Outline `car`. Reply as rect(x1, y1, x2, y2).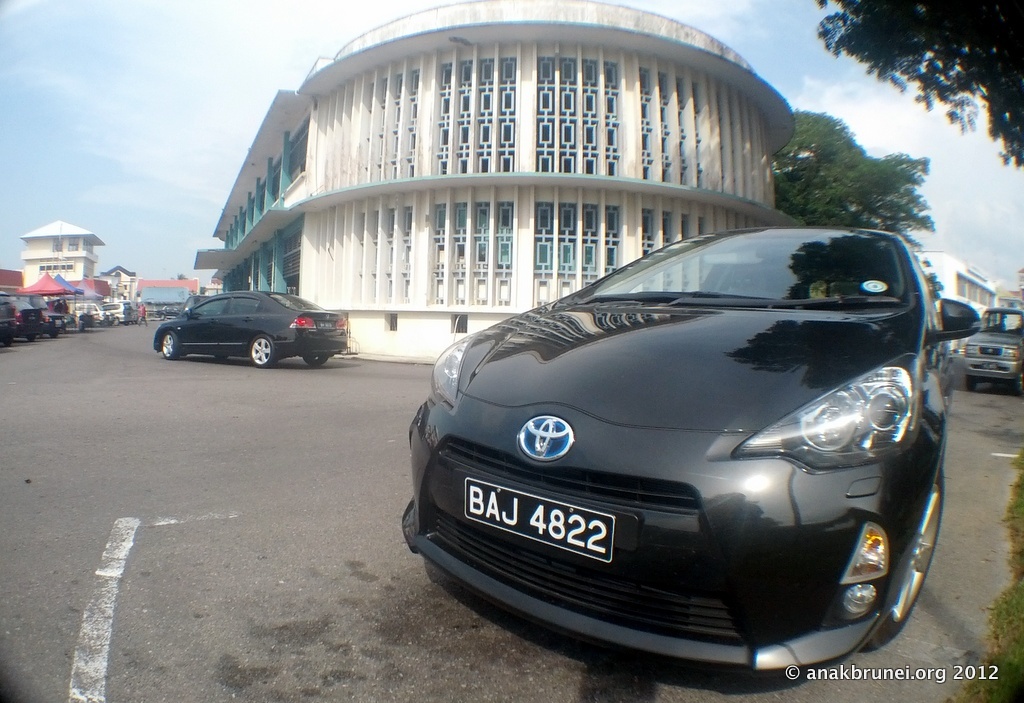
rect(401, 211, 975, 673).
